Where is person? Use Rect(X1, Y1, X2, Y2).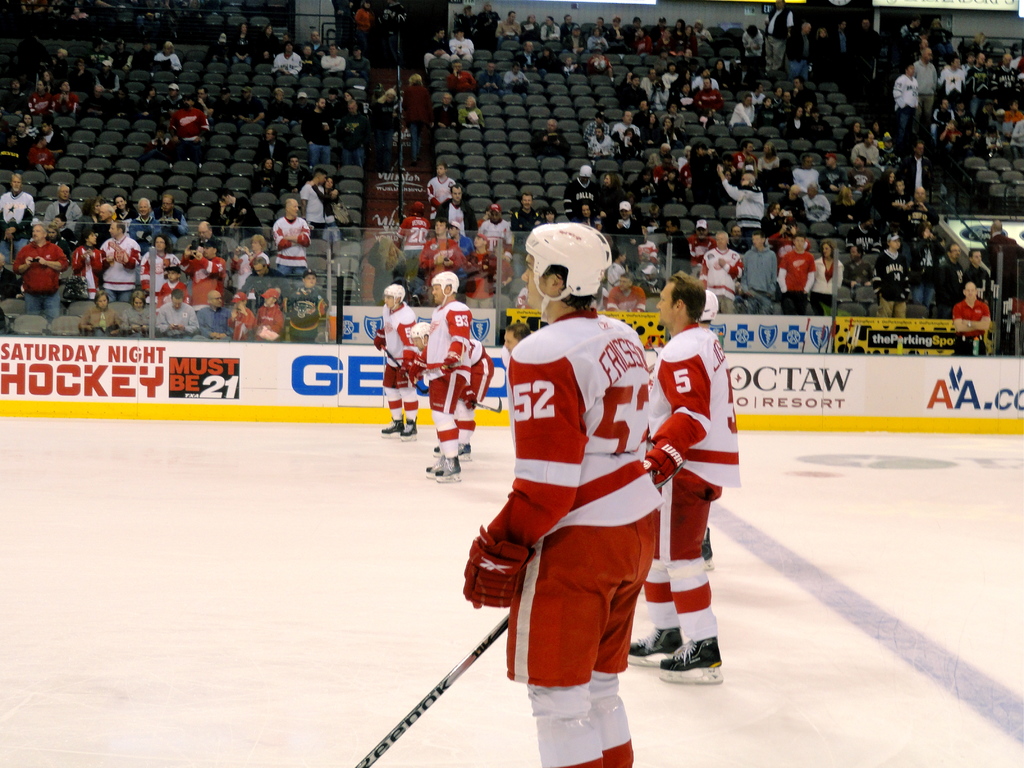
Rect(351, 51, 371, 79).
